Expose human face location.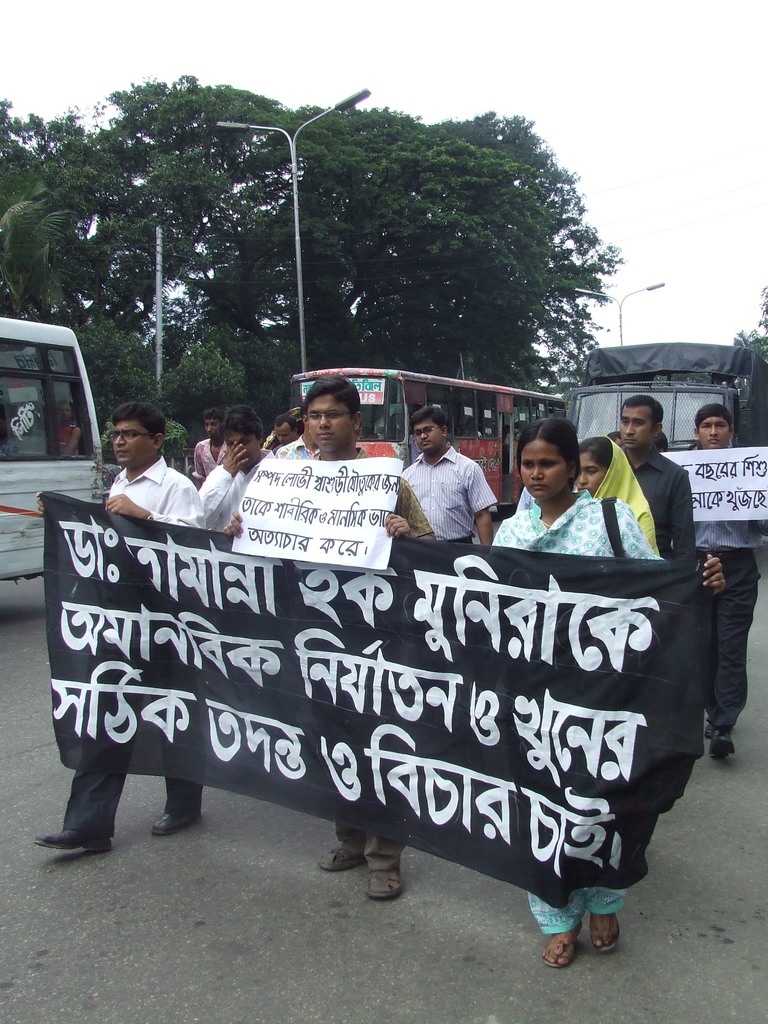
Exposed at locate(576, 454, 604, 492).
